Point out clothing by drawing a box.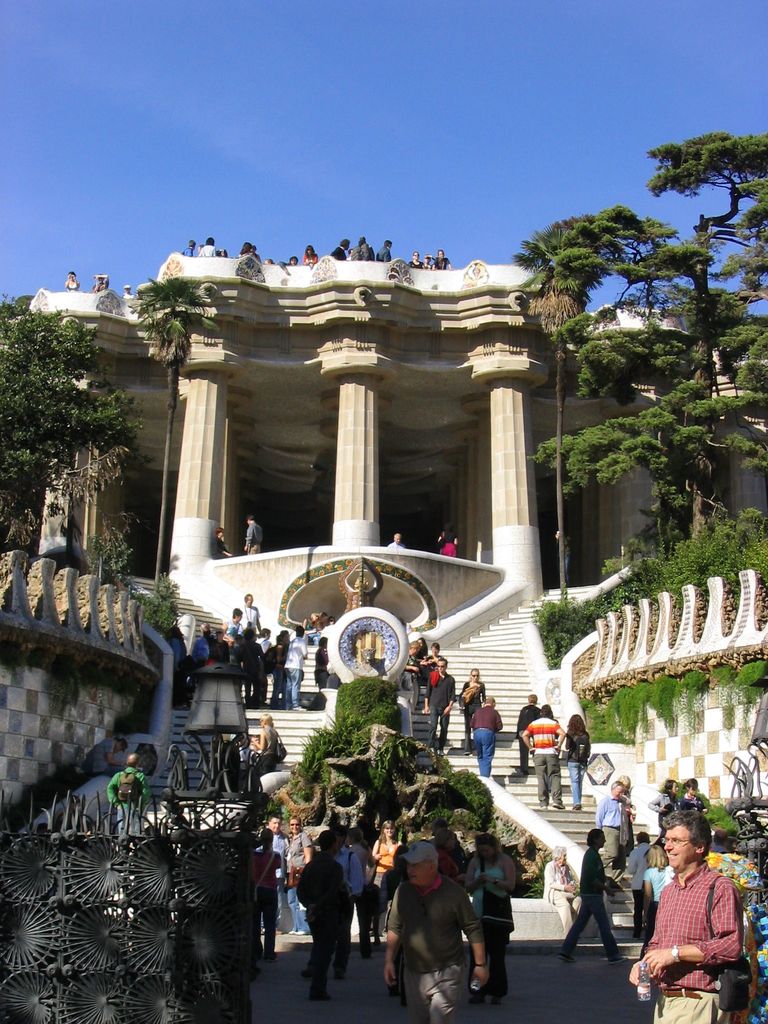
x1=512, y1=703, x2=540, y2=771.
